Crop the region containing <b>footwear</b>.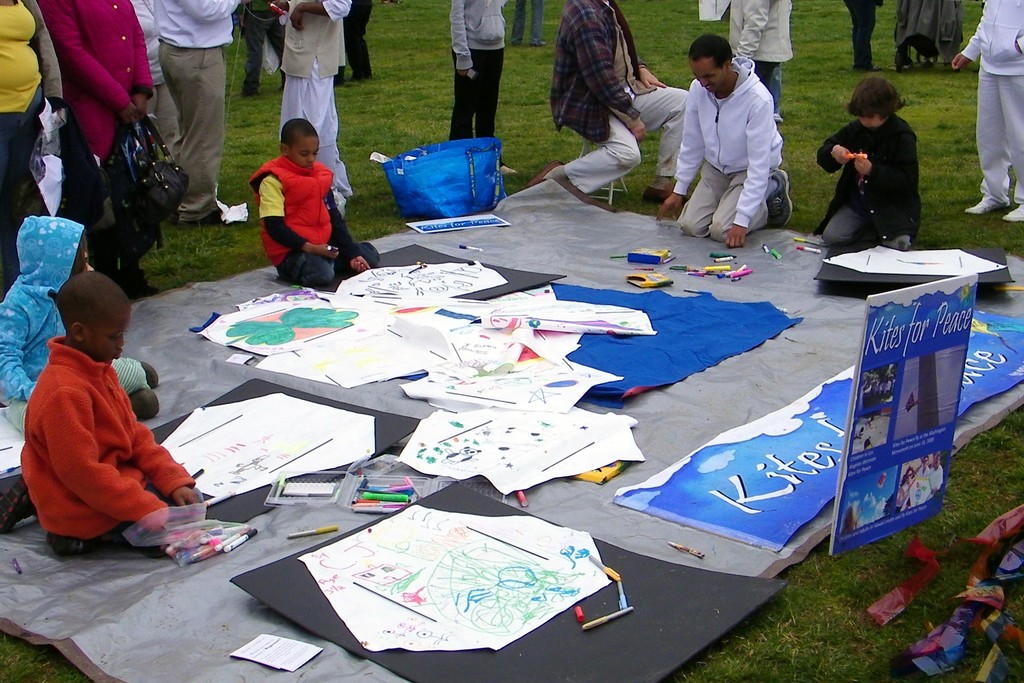
Crop region: l=184, t=209, r=229, b=229.
